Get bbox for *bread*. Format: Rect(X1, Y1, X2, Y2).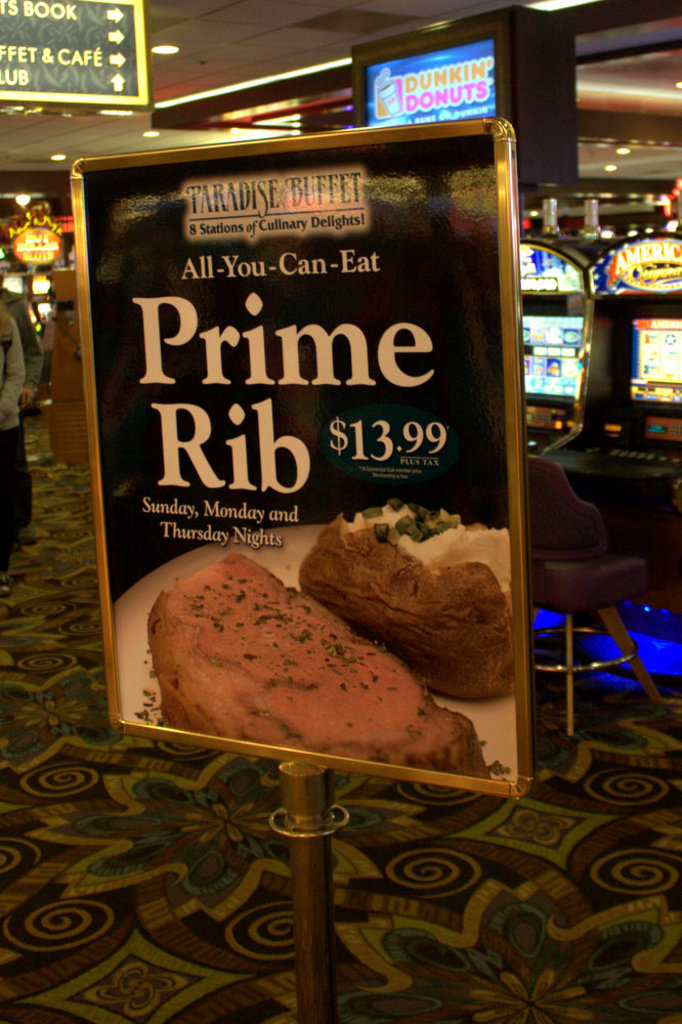
Rect(144, 549, 482, 795).
